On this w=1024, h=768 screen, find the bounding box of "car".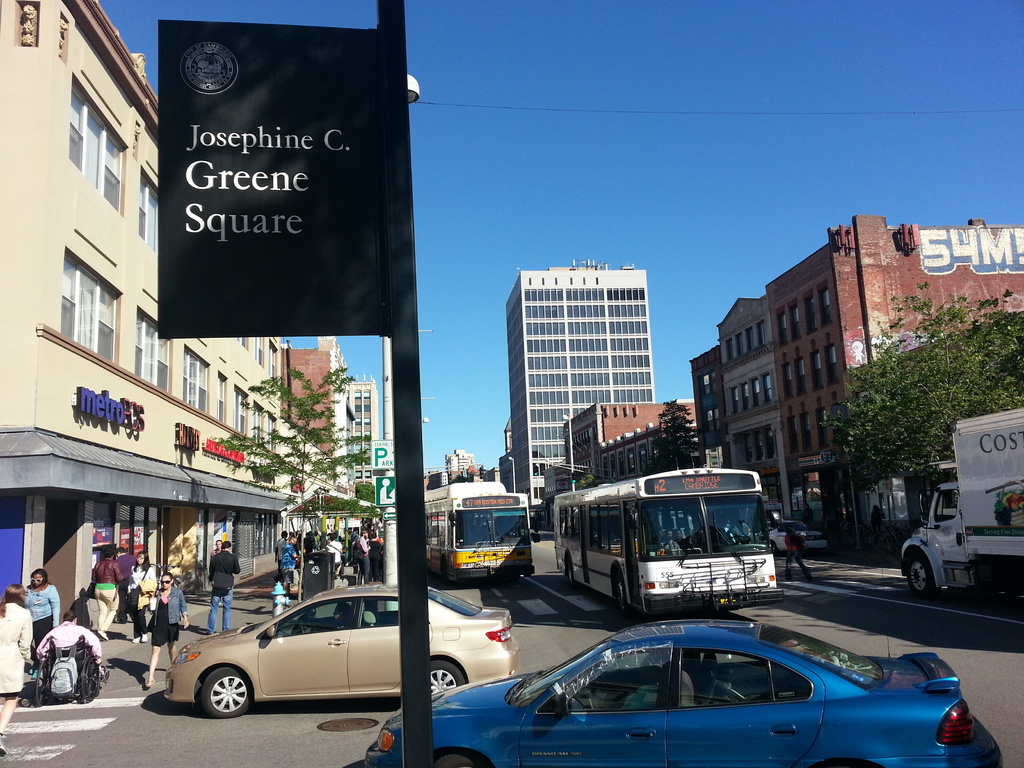
Bounding box: BBox(165, 583, 520, 716).
